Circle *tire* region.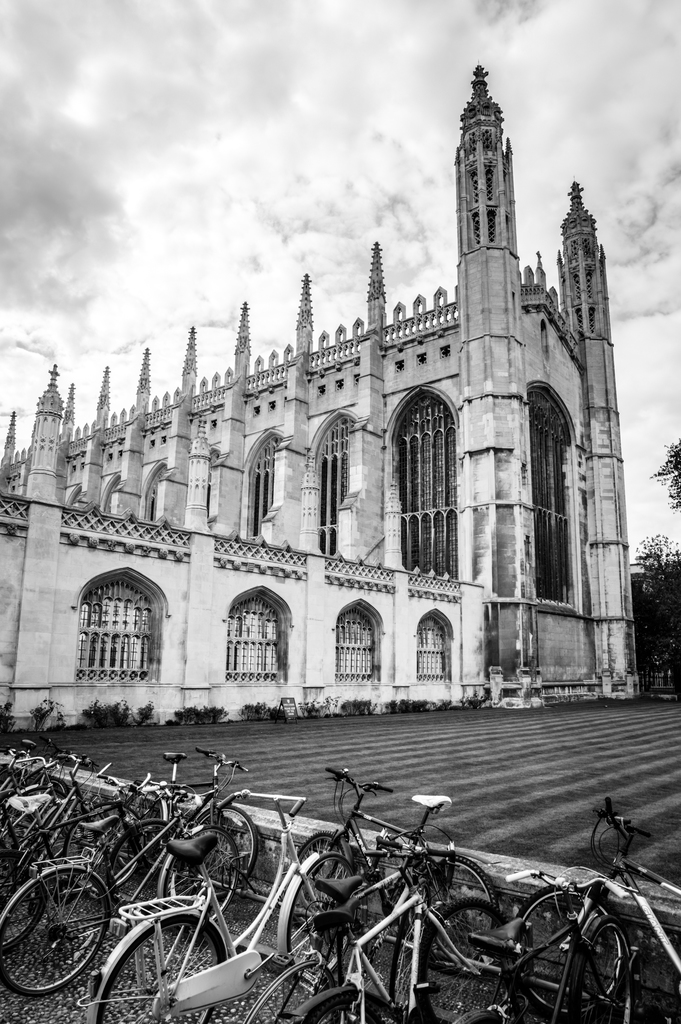
Region: {"left": 17, "top": 869, "right": 100, "bottom": 995}.
